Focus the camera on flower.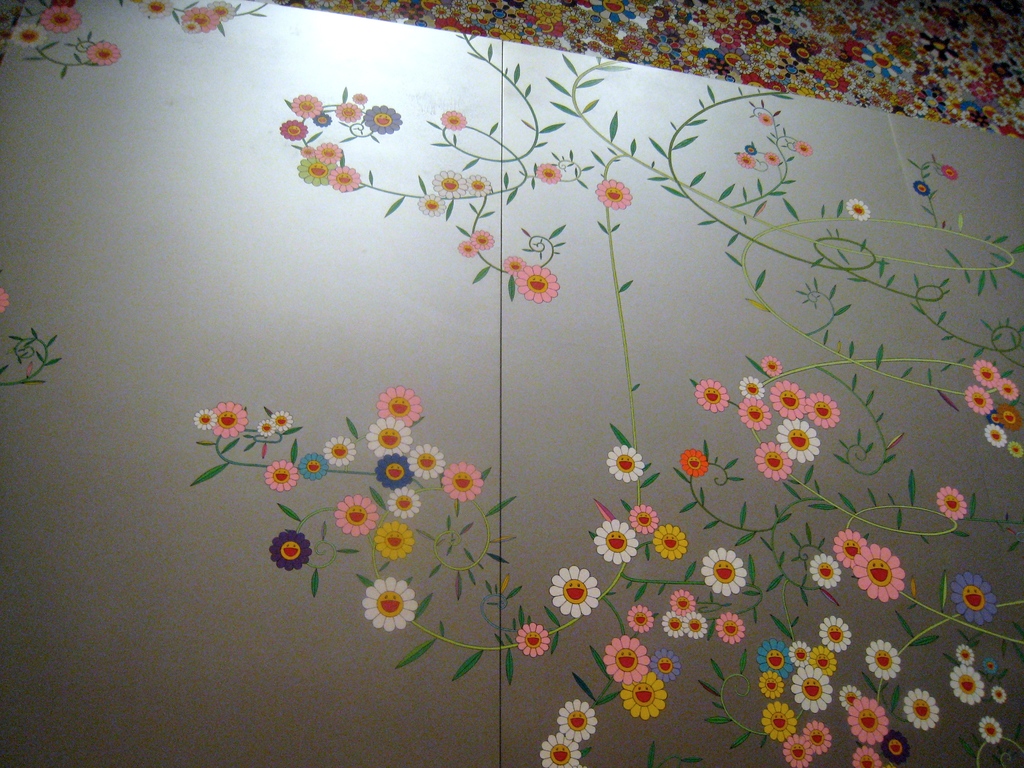
Focus region: Rect(381, 522, 412, 559).
